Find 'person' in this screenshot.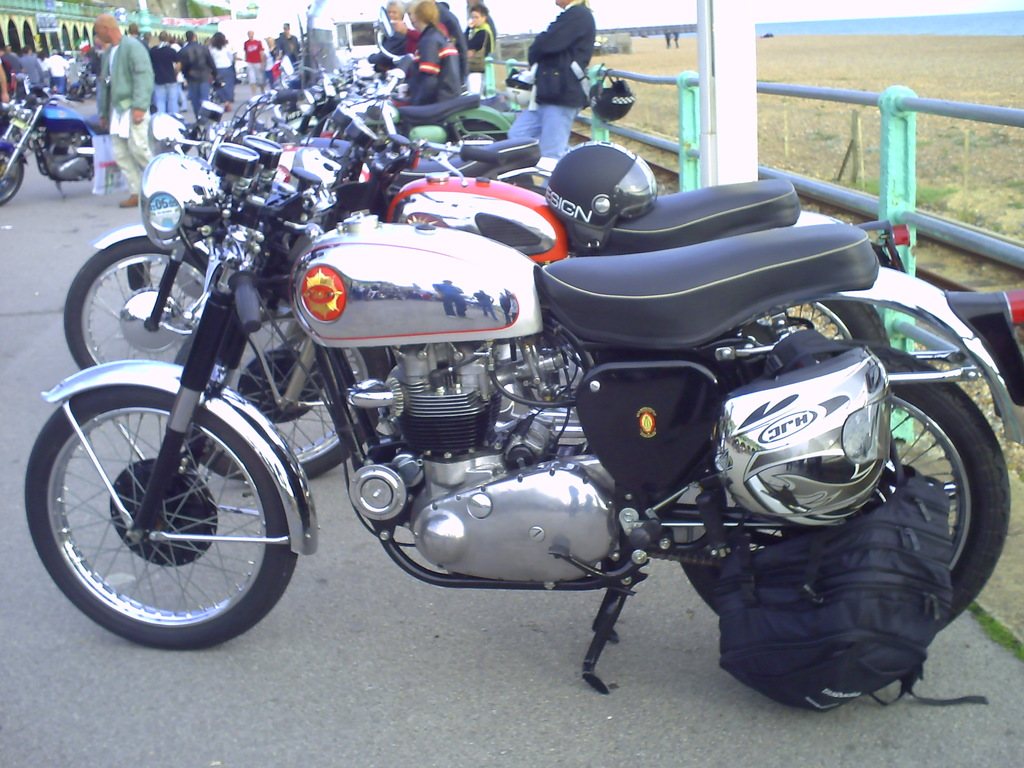
The bounding box for 'person' is {"left": 458, "top": 1, "right": 497, "bottom": 68}.
